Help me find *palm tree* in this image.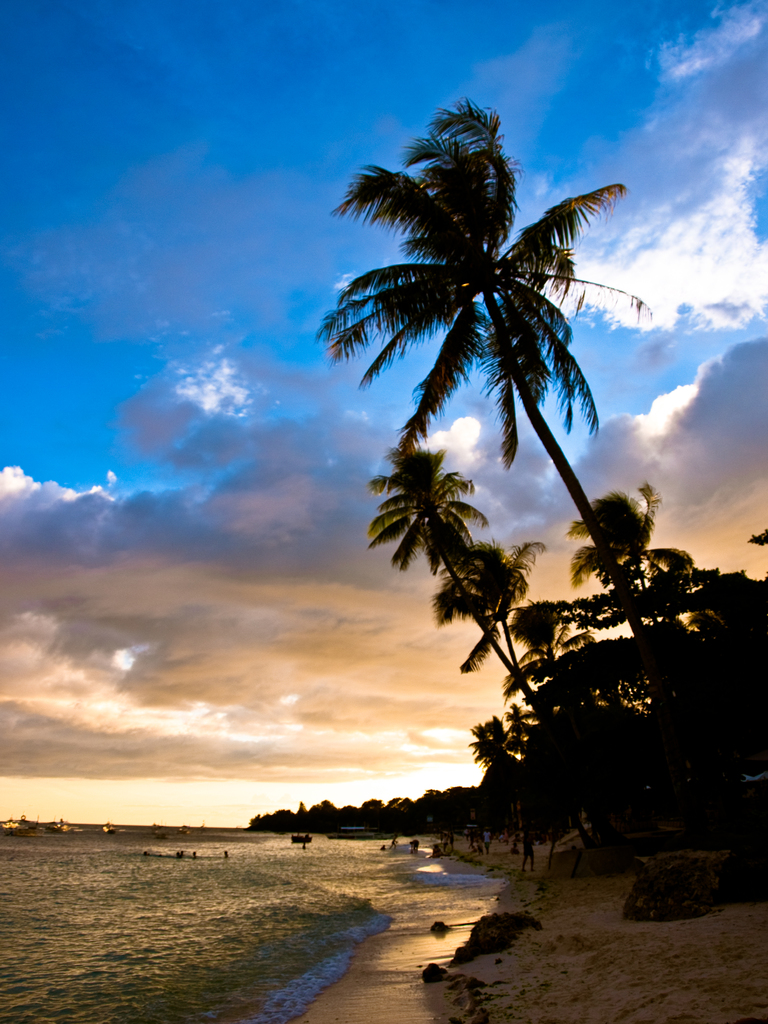
Found it: (435,550,547,731).
